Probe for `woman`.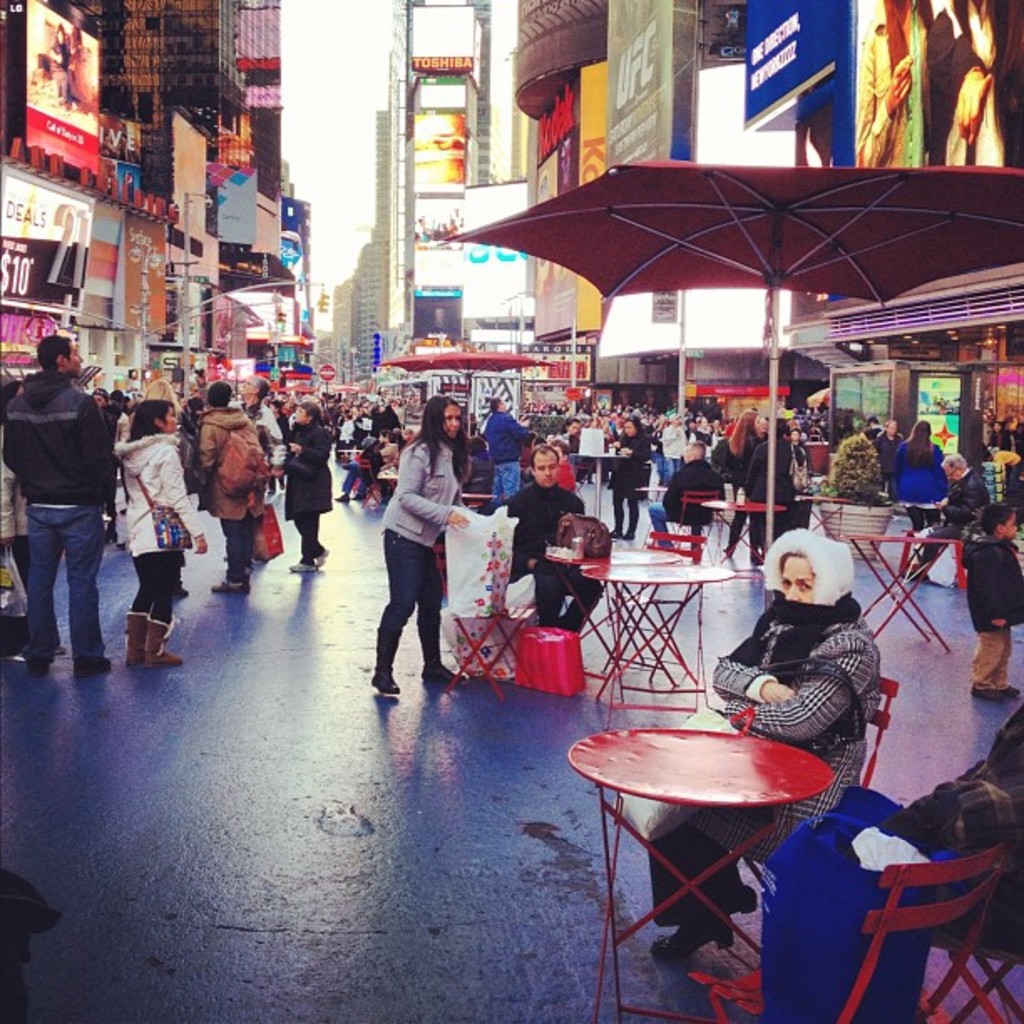
Probe result: 114, 397, 214, 666.
